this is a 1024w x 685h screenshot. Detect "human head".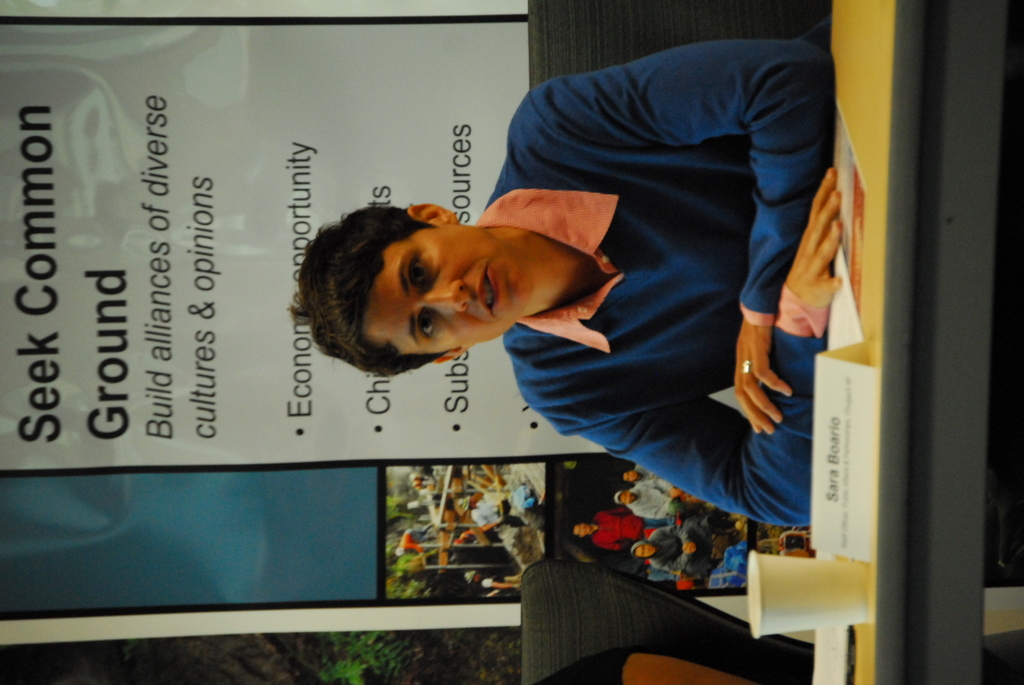
618:471:641:481.
